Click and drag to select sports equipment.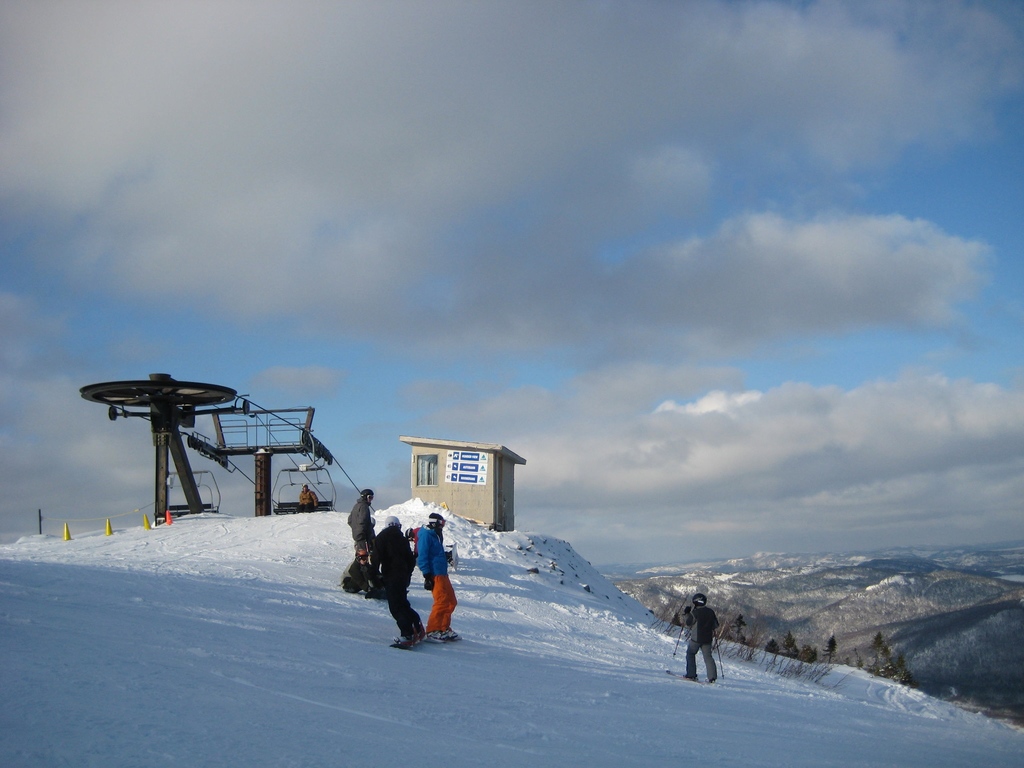
Selection: <bbox>424, 627, 448, 650</bbox>.
